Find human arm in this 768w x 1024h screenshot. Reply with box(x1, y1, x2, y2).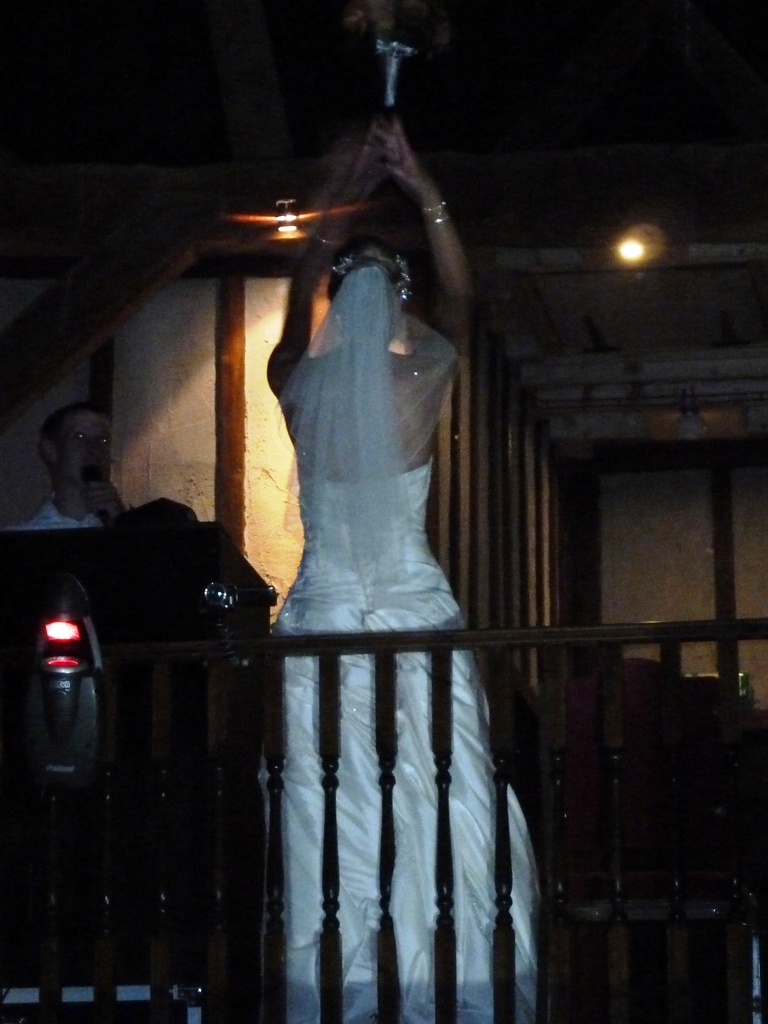
box(378, 115, 462, 399).
